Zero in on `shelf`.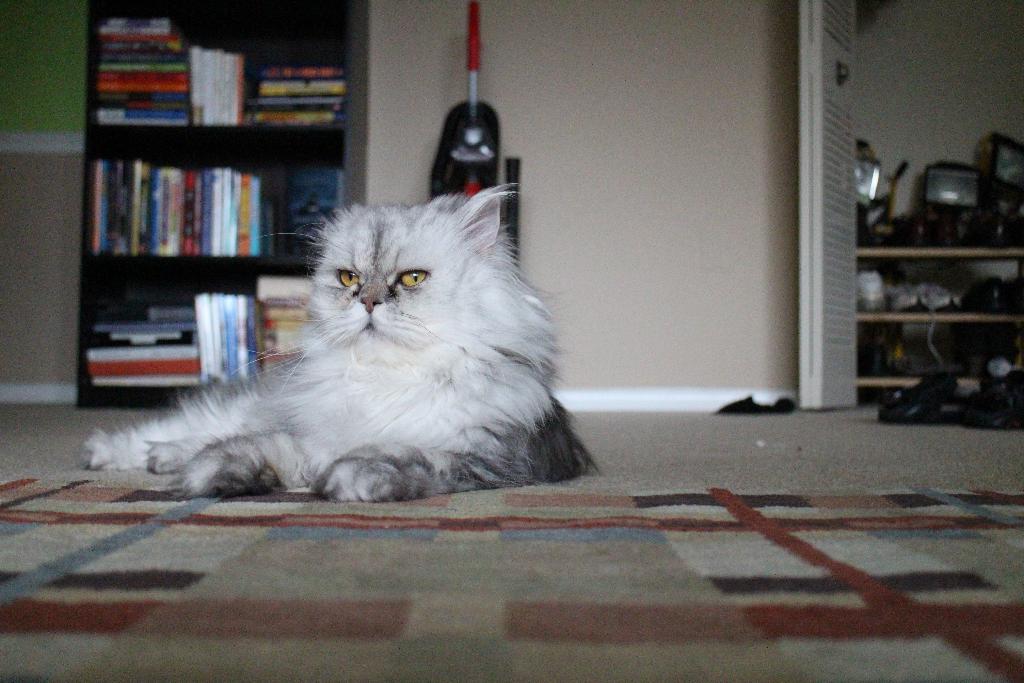
Zeroed in: {"left": 92, "top": 111, "right": 362, "bottom": 267}.
